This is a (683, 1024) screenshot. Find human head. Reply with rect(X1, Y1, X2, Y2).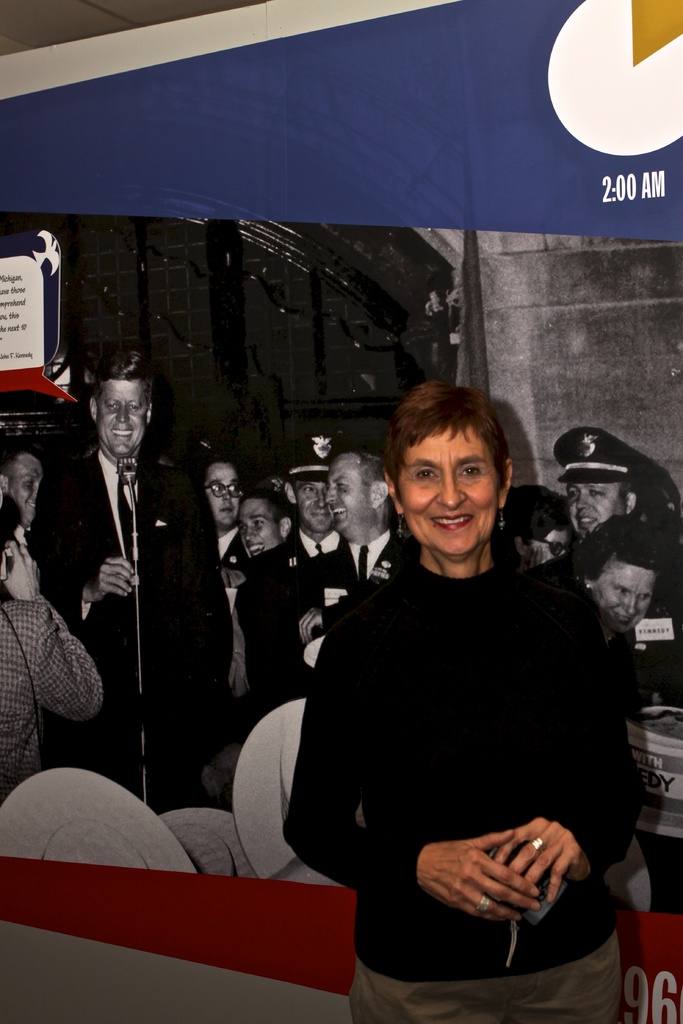
rect(575, 515, 671, 633).
